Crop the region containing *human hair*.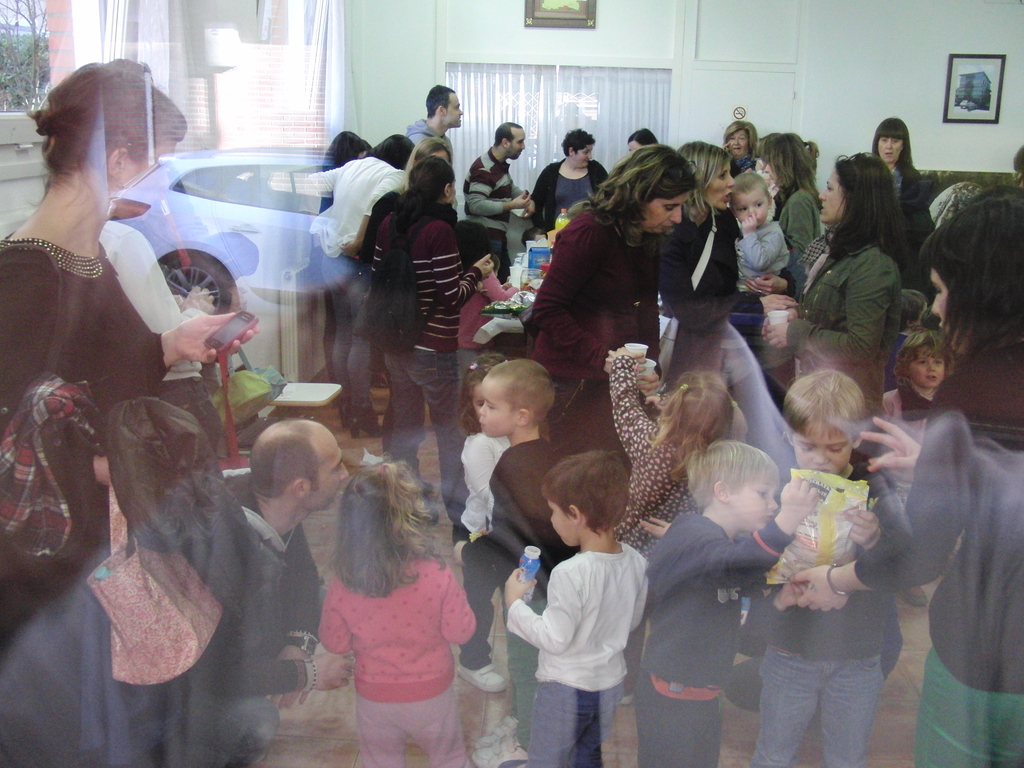
Crop region: [891,325,959,376].
